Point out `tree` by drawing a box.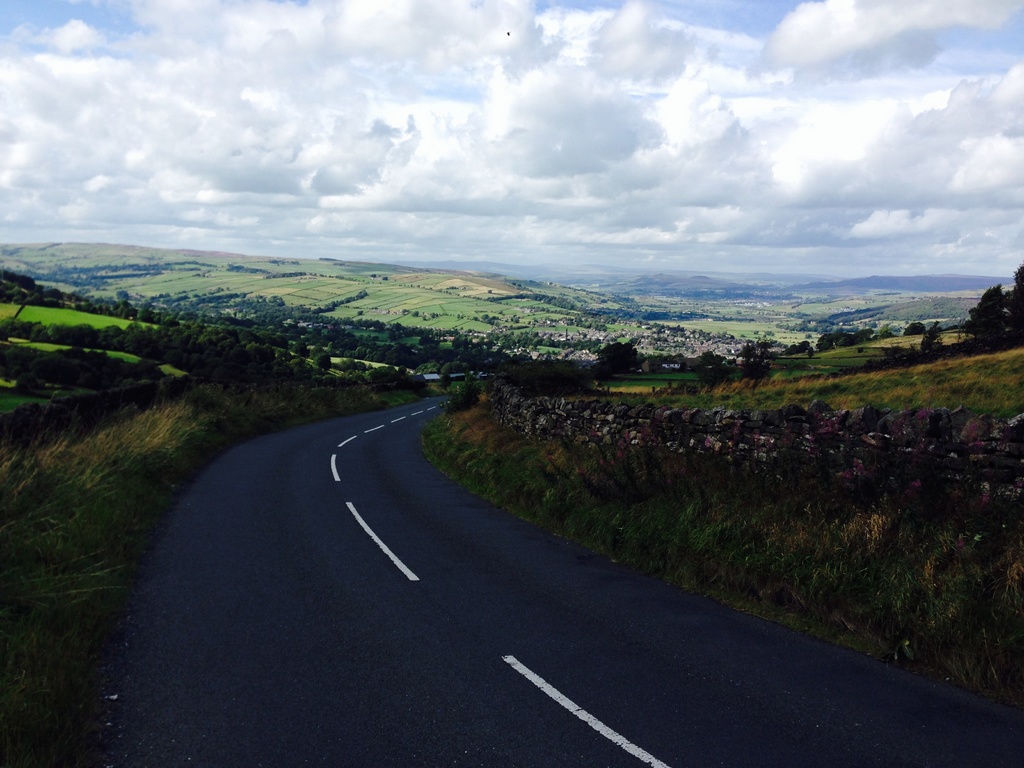
box=[968, 269, 1023, 353].
